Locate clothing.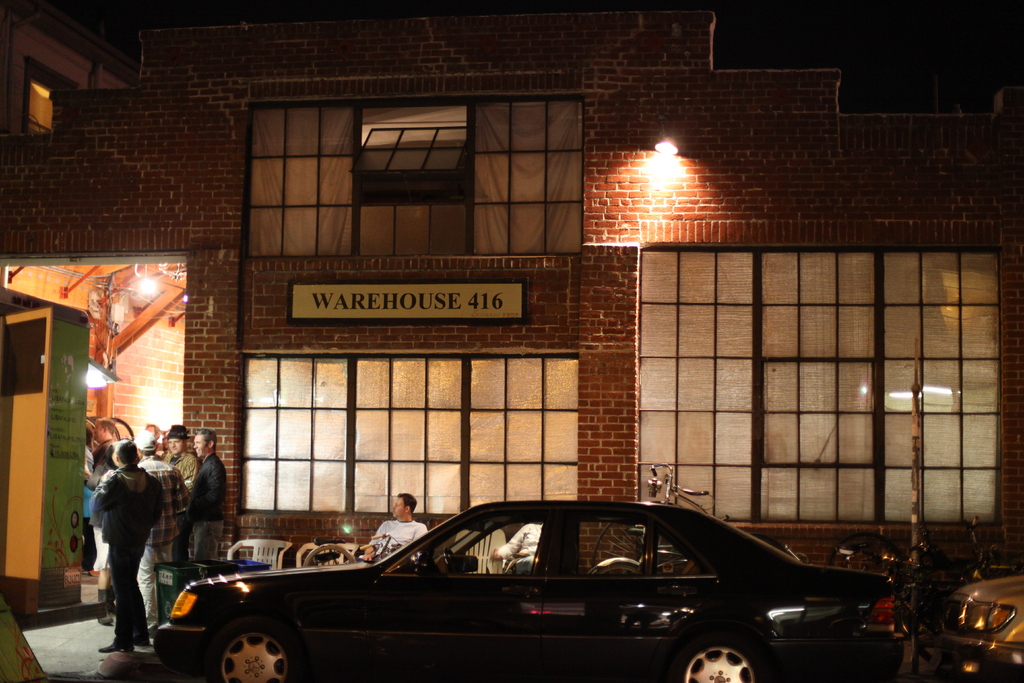
Bounding box: 90:461:166:628.
